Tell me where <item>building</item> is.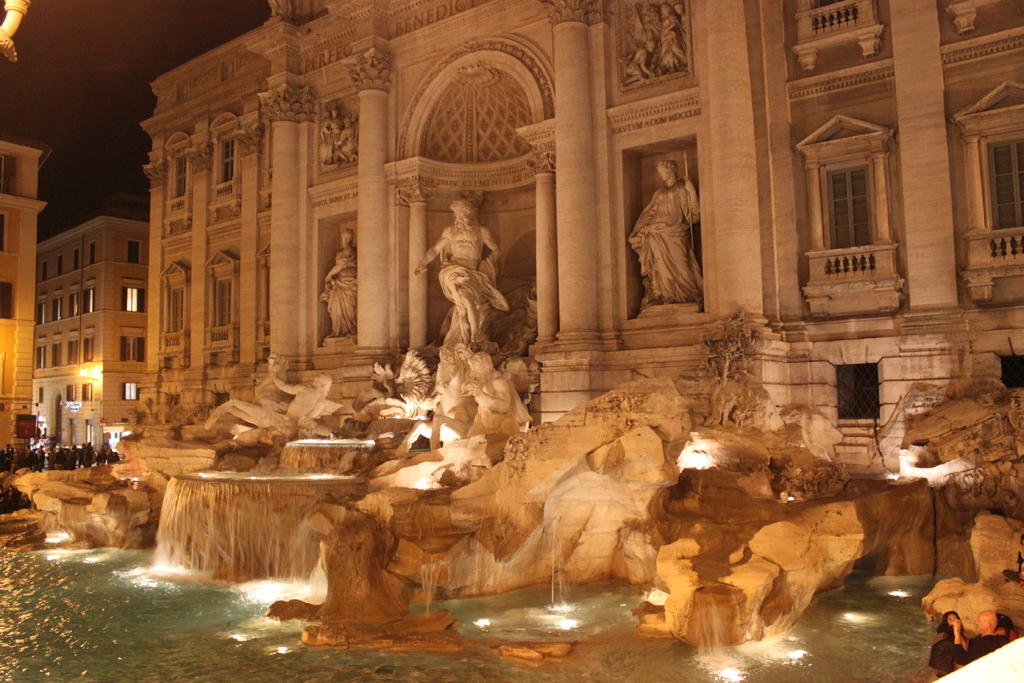
<item>building</item> is at box=[31, 190, 150, 457].
